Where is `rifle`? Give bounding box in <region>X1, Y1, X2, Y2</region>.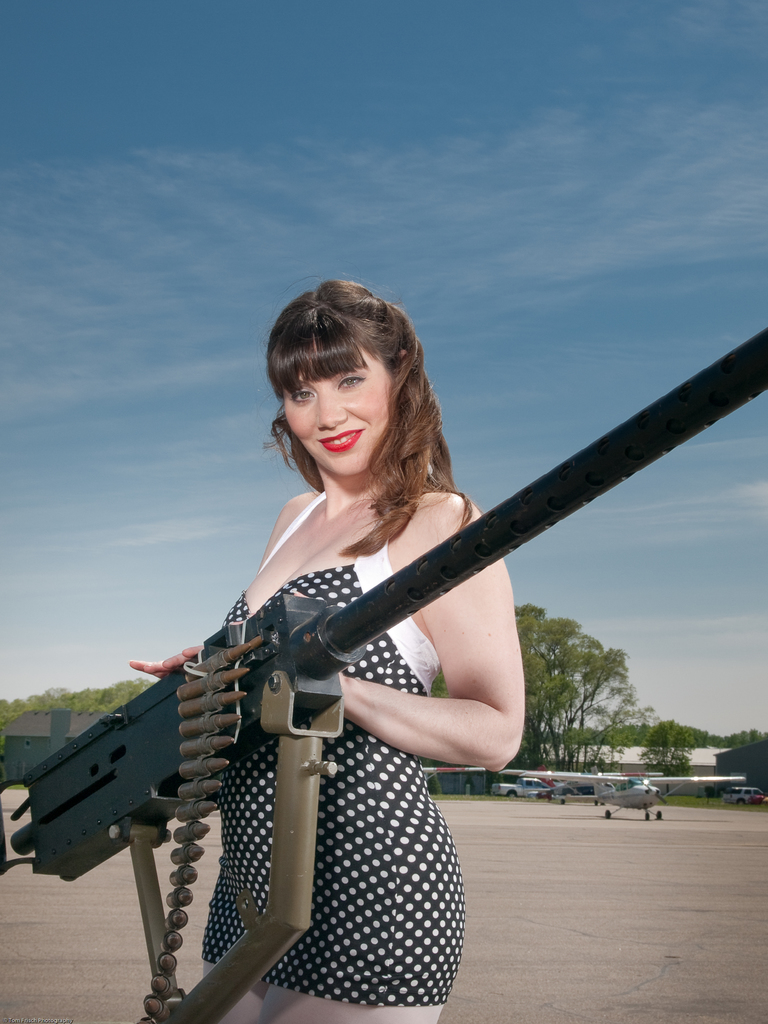
<region>0, 324, 767, 1023</region>.
